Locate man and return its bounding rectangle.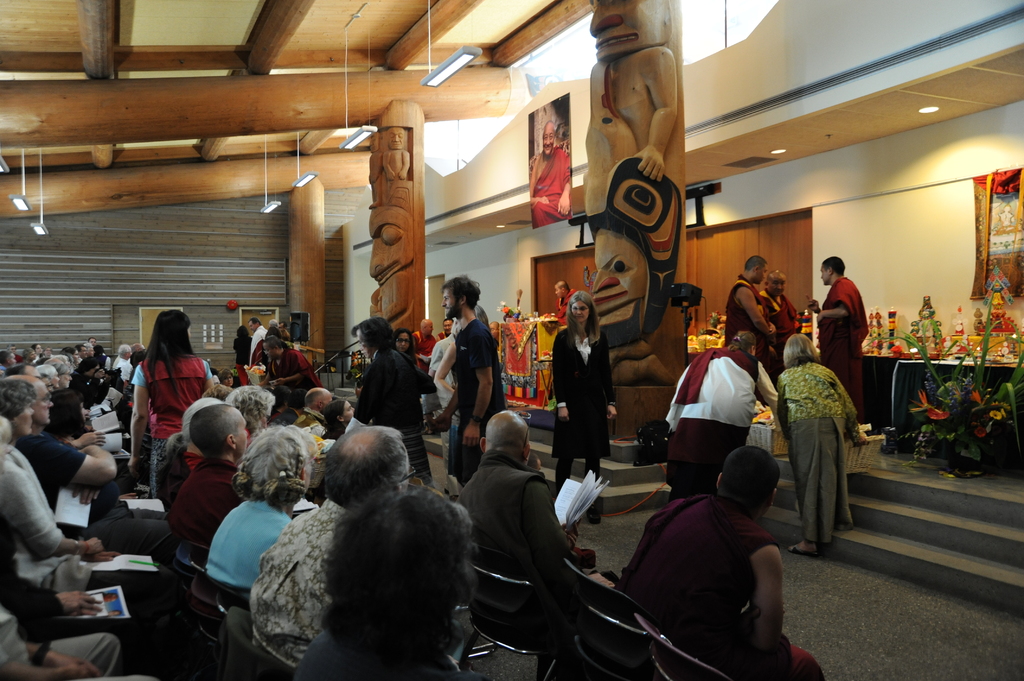
<box>806,252,870,429</box>.
